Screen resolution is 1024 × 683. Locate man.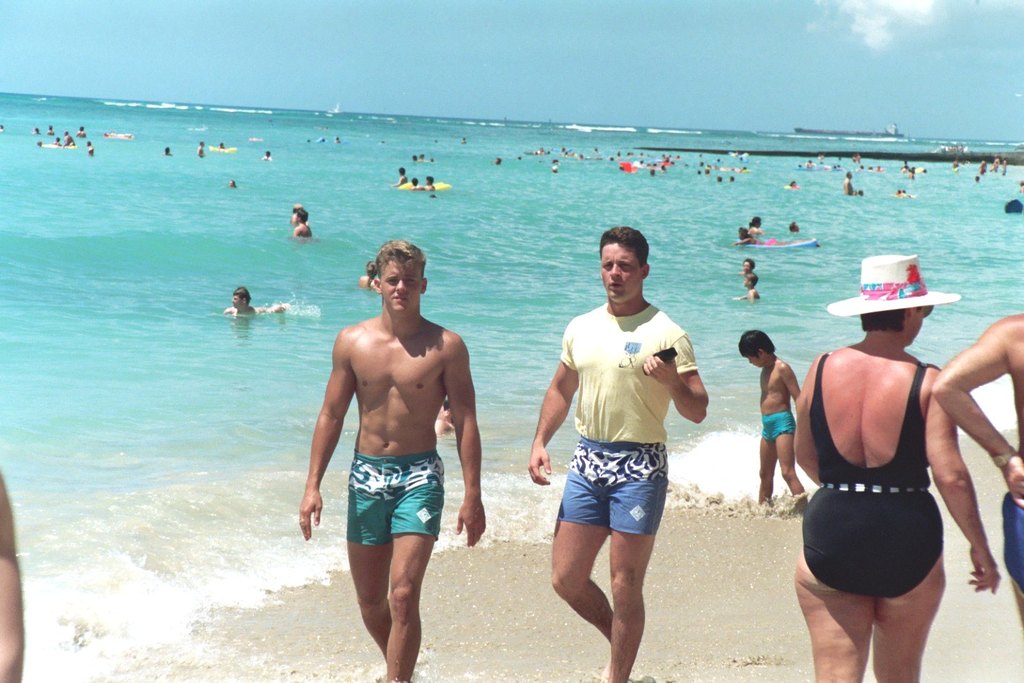
(287,195,310,244).
